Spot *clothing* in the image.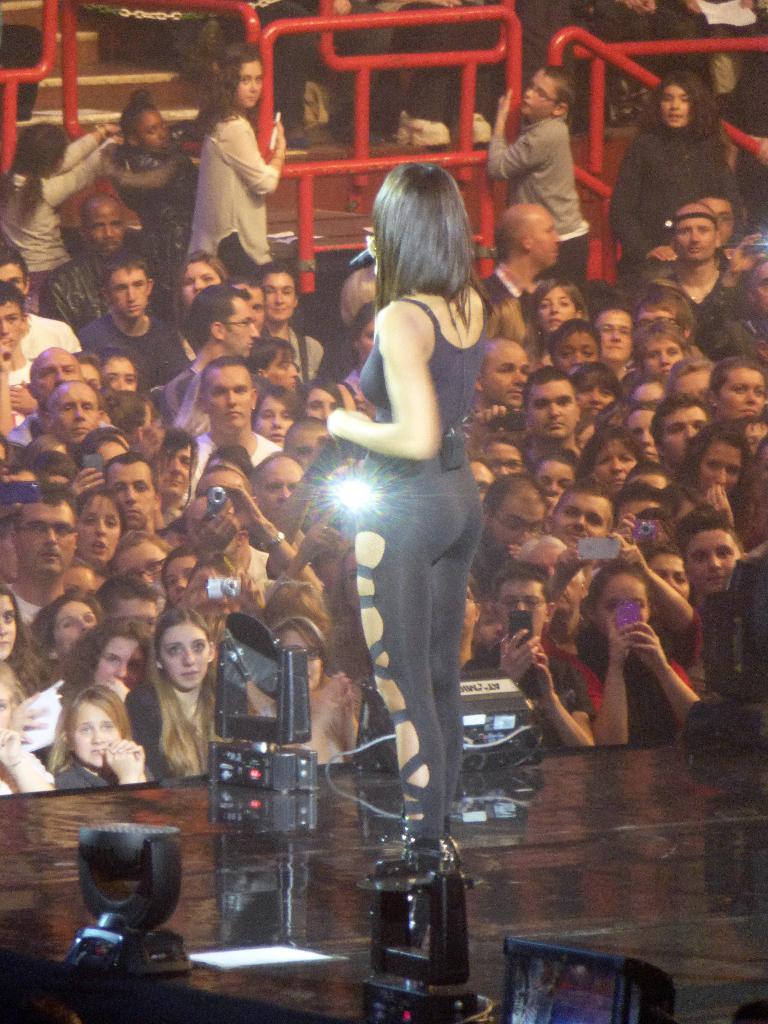
*clothing* found at 3/110/105/301.
